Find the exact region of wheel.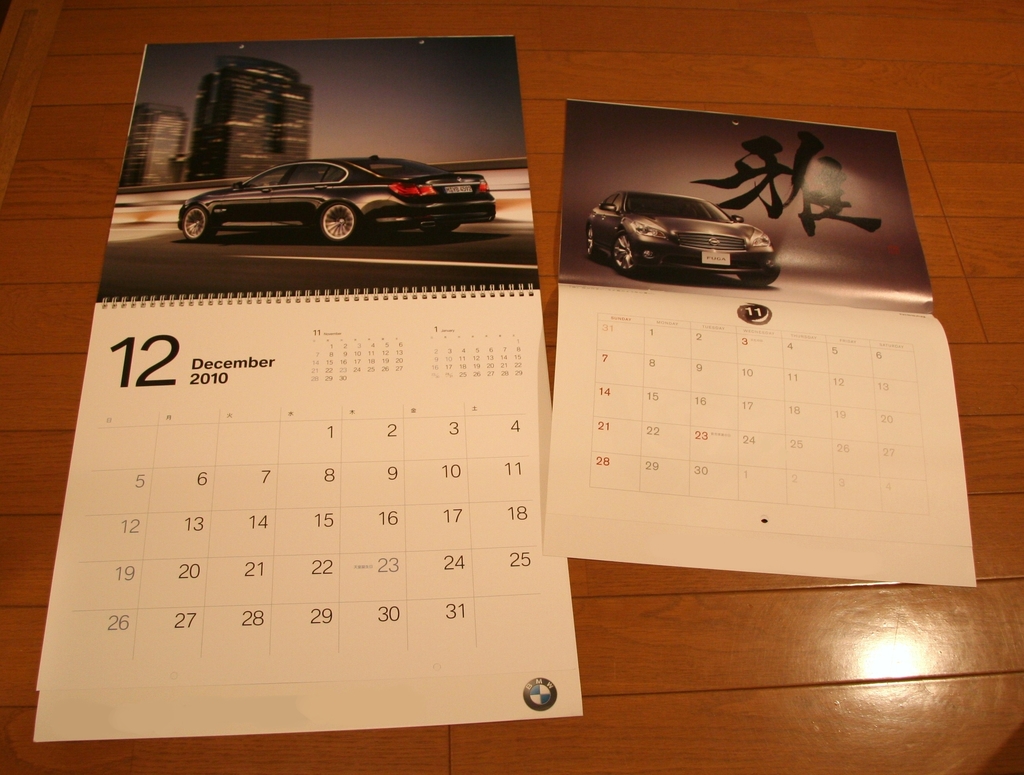
Exact region: rect(611, 234, 647, 280).
